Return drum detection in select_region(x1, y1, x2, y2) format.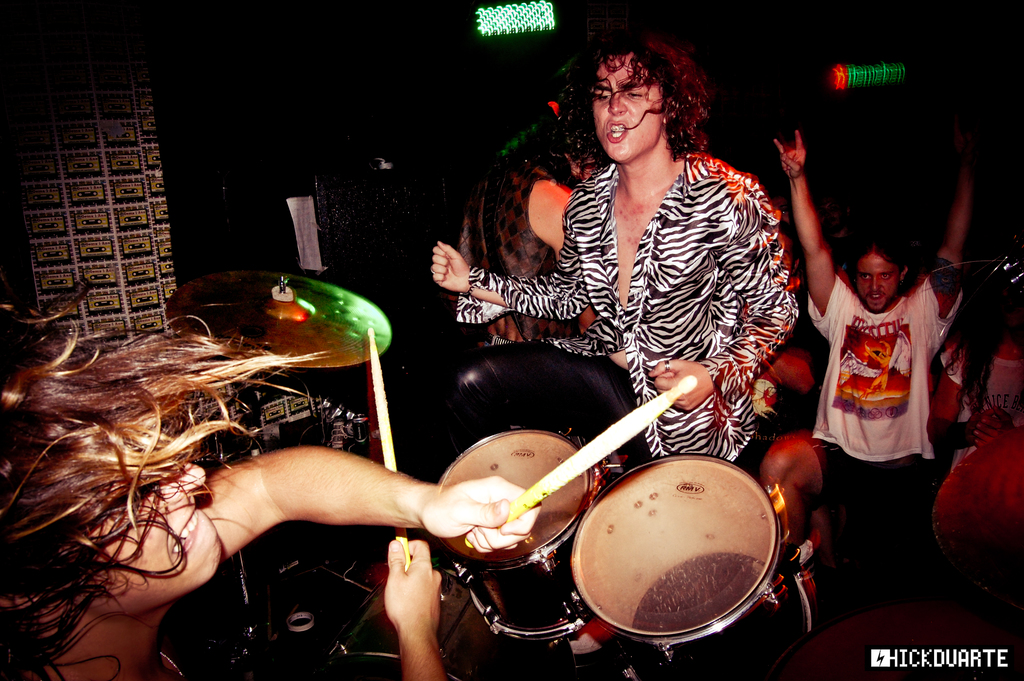
select_region(436, 427, 599, 641).
